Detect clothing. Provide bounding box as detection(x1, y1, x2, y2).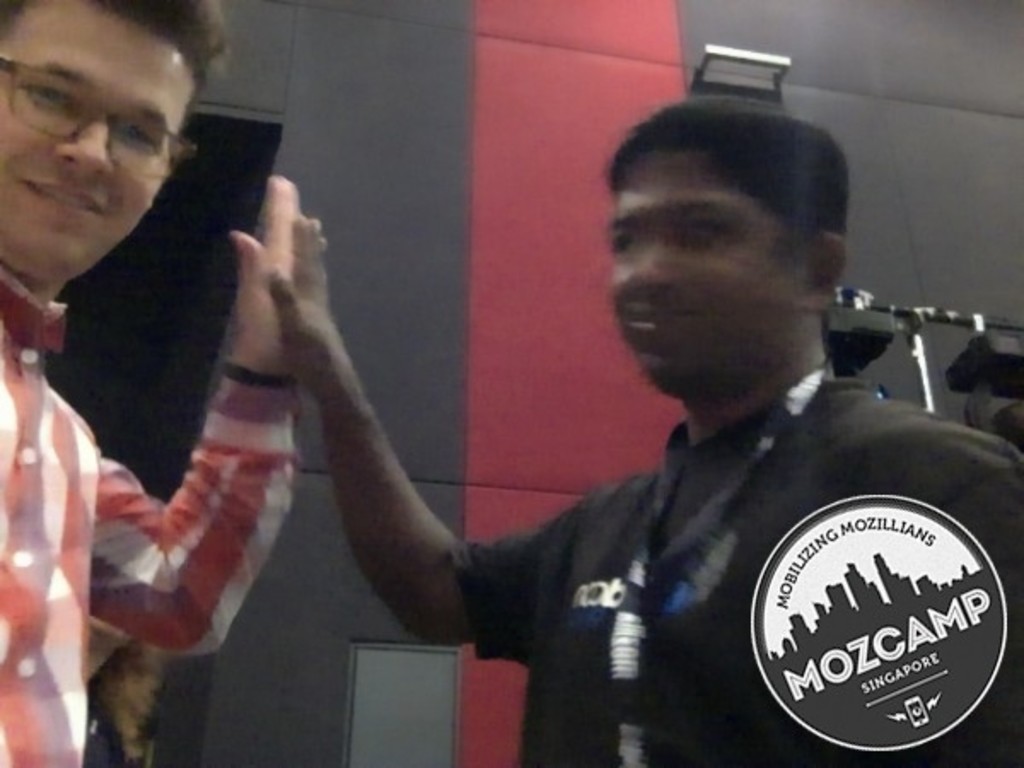
detection(36, 160, 386, 712).
